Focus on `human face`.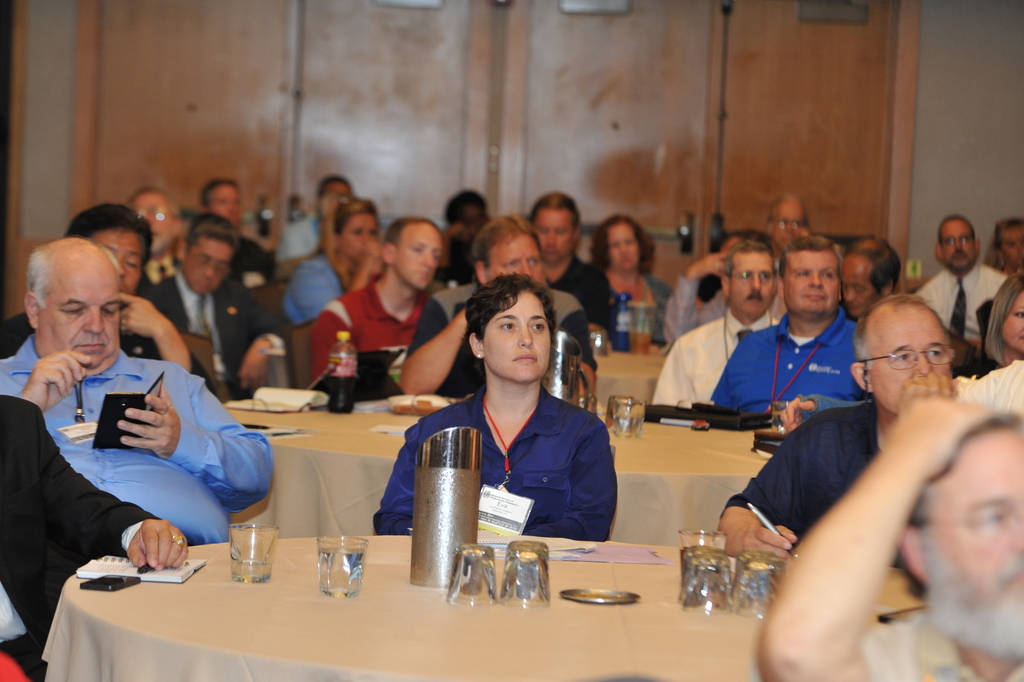
Focused at (339, 215, 374, 256).
